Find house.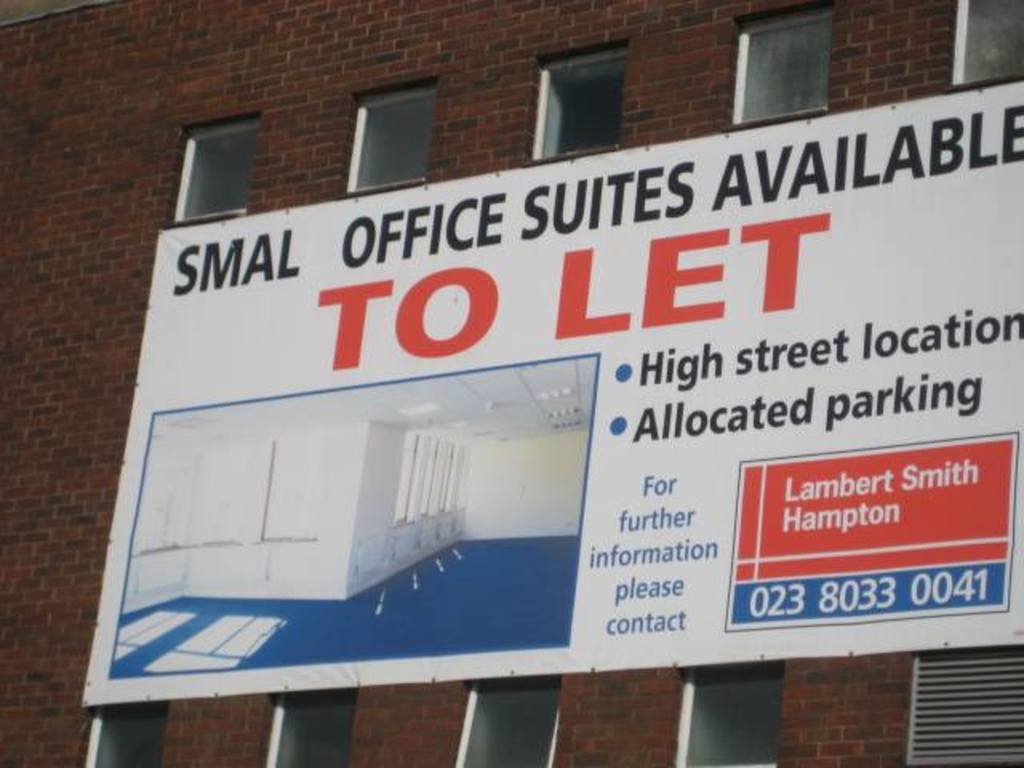
0:0:1022:766.
